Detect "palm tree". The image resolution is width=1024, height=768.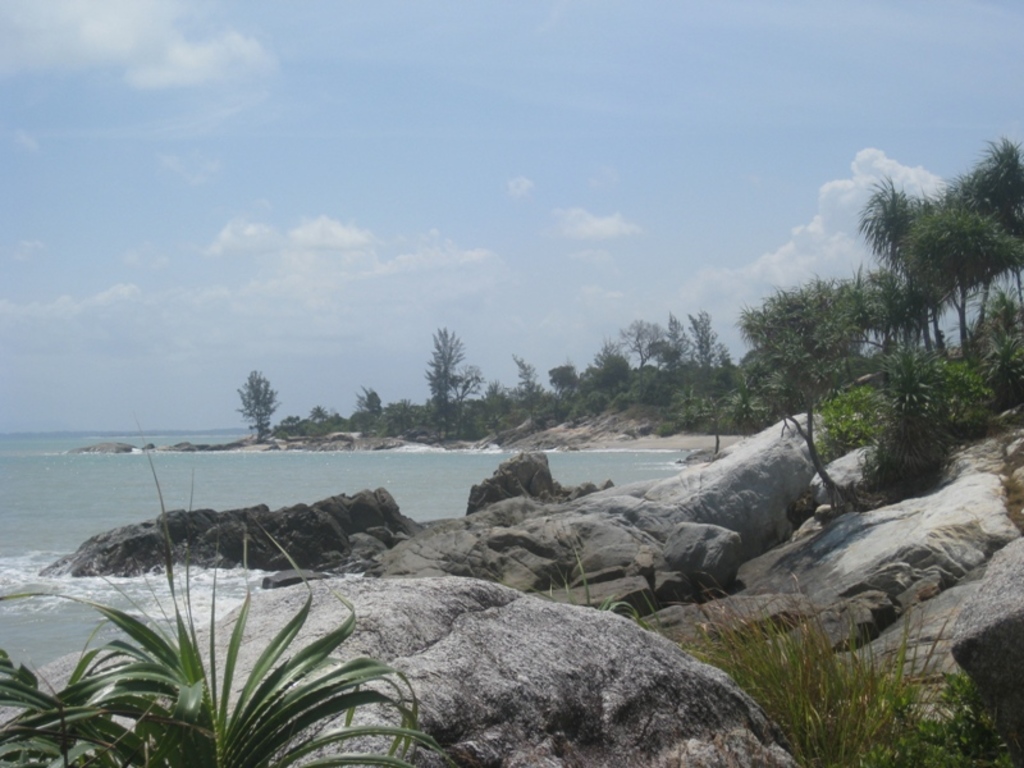
{"left": 975, "top": 145, "right": 1023, "bottom": 276}.
